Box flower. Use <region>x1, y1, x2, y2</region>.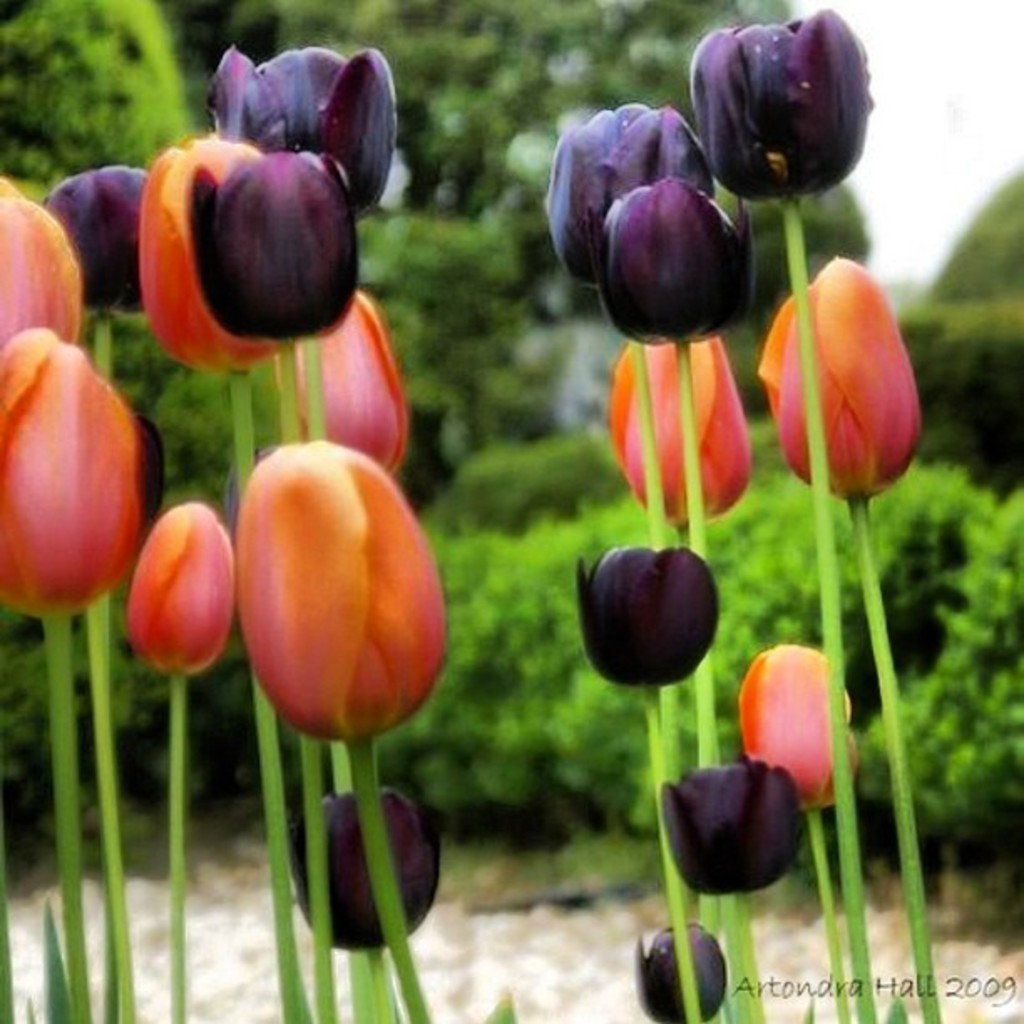
<region>641, 922, 726, 1022</region>.
